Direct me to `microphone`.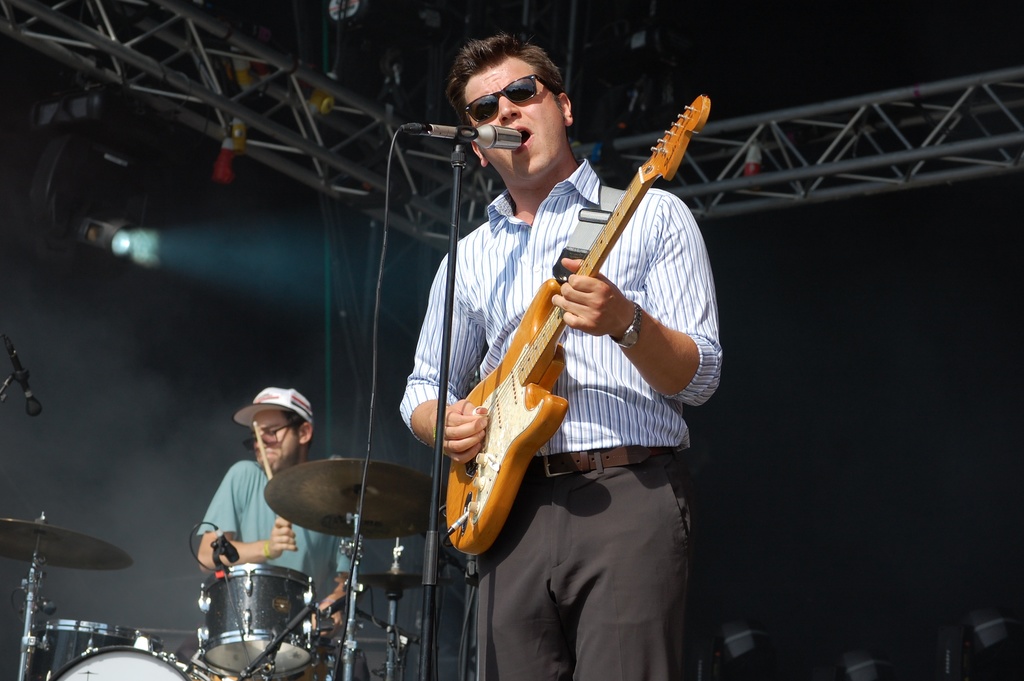
Direction: box=[212, 524, 239, 559].
